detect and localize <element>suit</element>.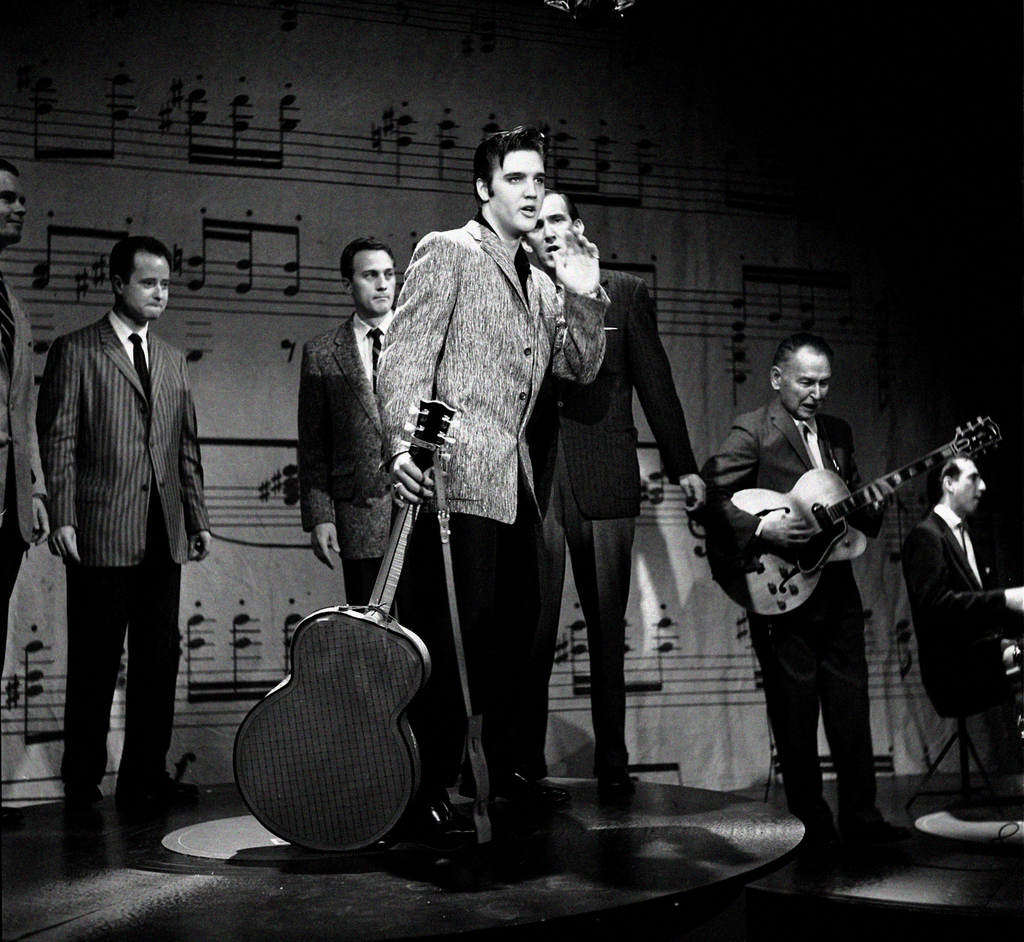
Localized at 372:216:609:797.
